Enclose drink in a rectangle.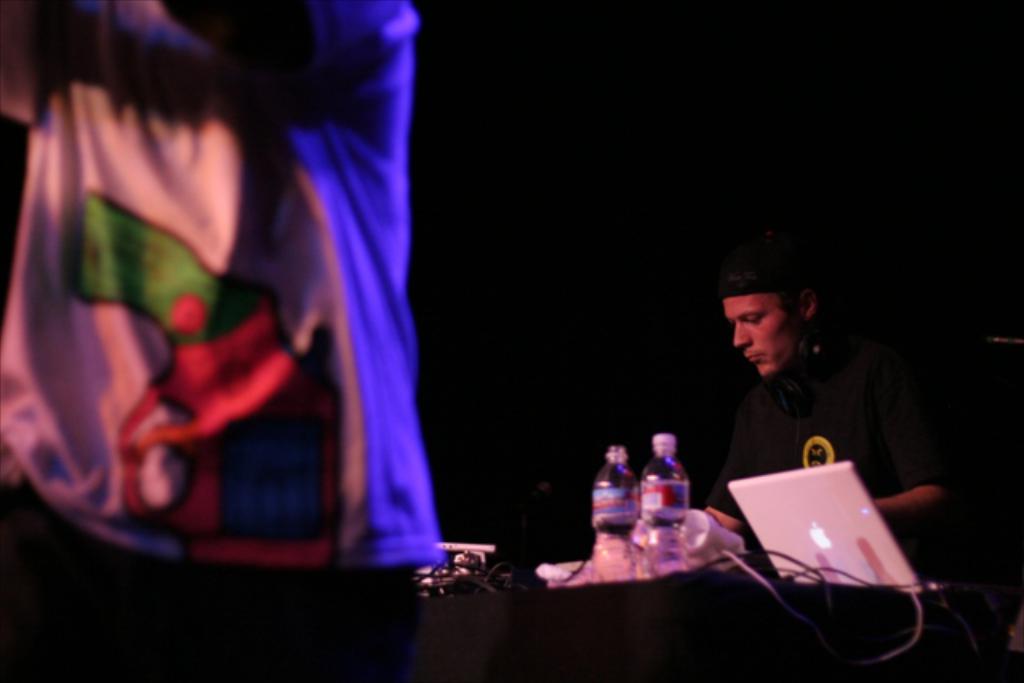
634, 437, 686, 574.
